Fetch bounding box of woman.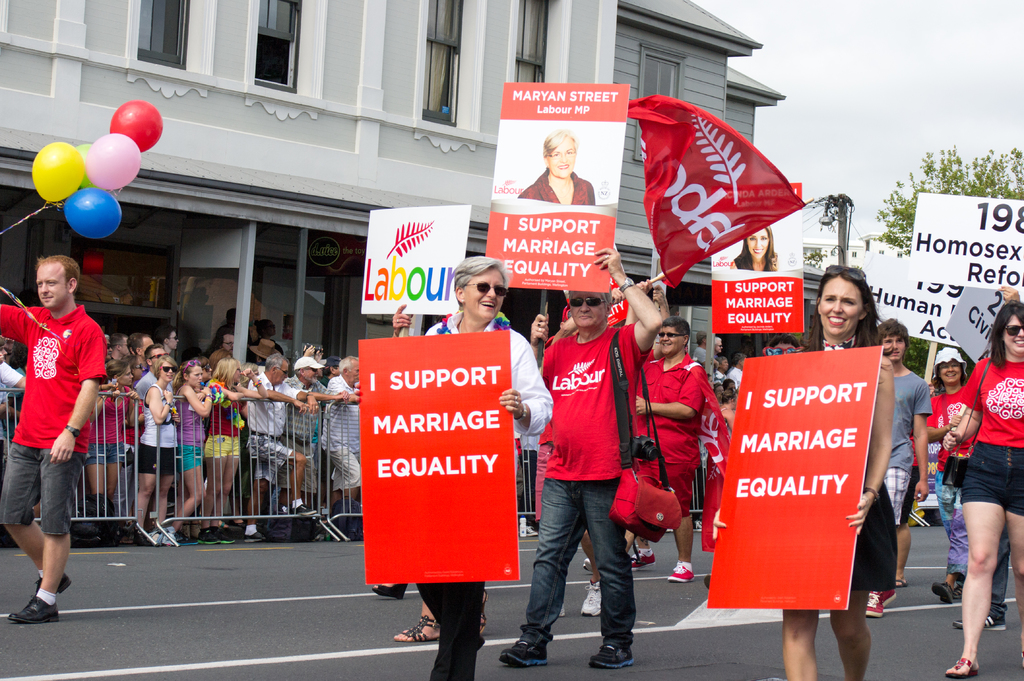
Bbox: 512 127 593 209.
